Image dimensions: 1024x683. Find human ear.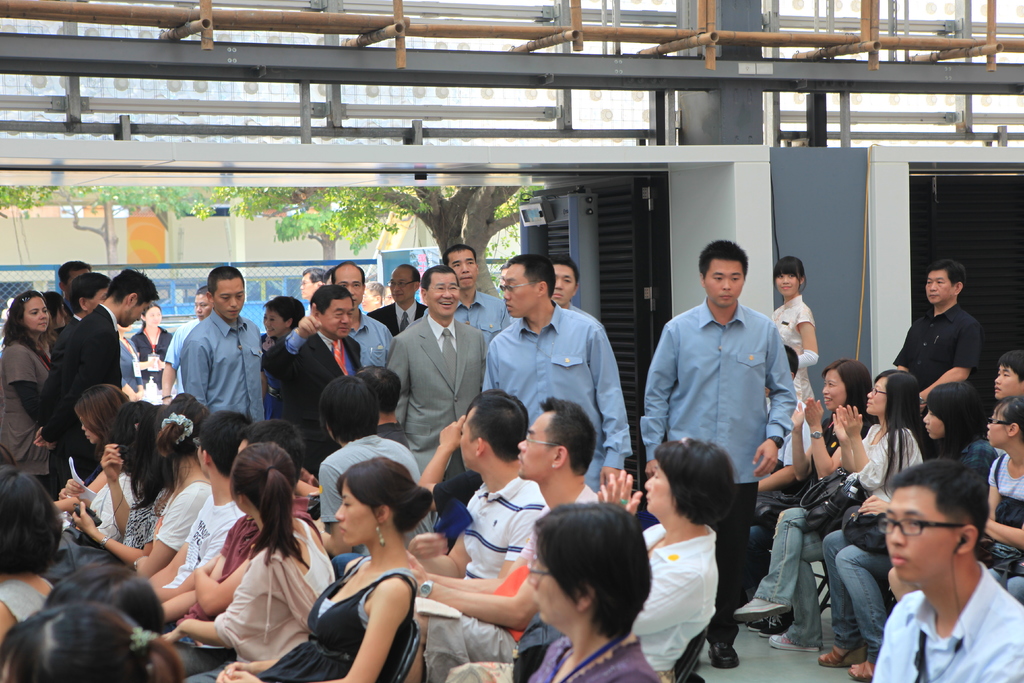
bbox=[309, 303, 316, 317].
